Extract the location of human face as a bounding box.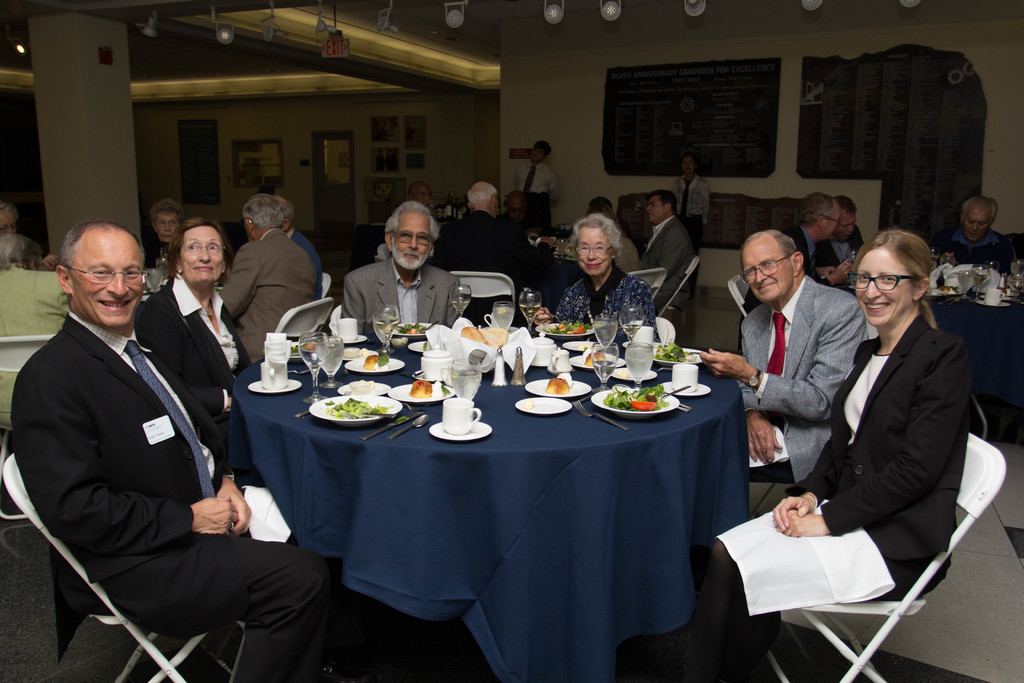
BBox(740, 238, 789, 300).
